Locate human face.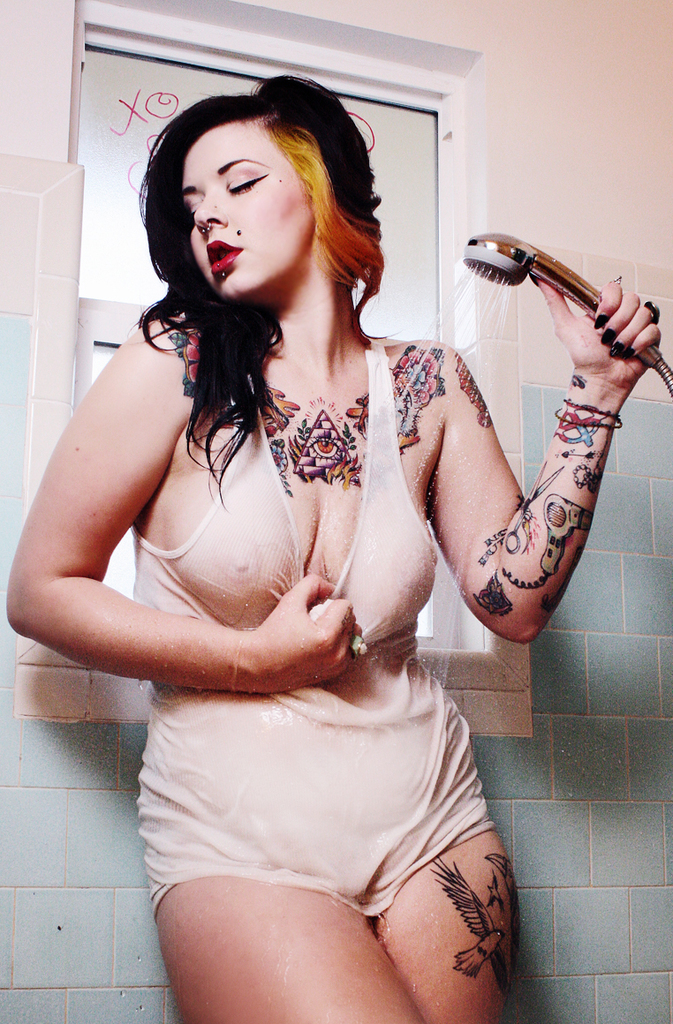
Bounding box: [left=180, top=124, right=314, bottom=303].
